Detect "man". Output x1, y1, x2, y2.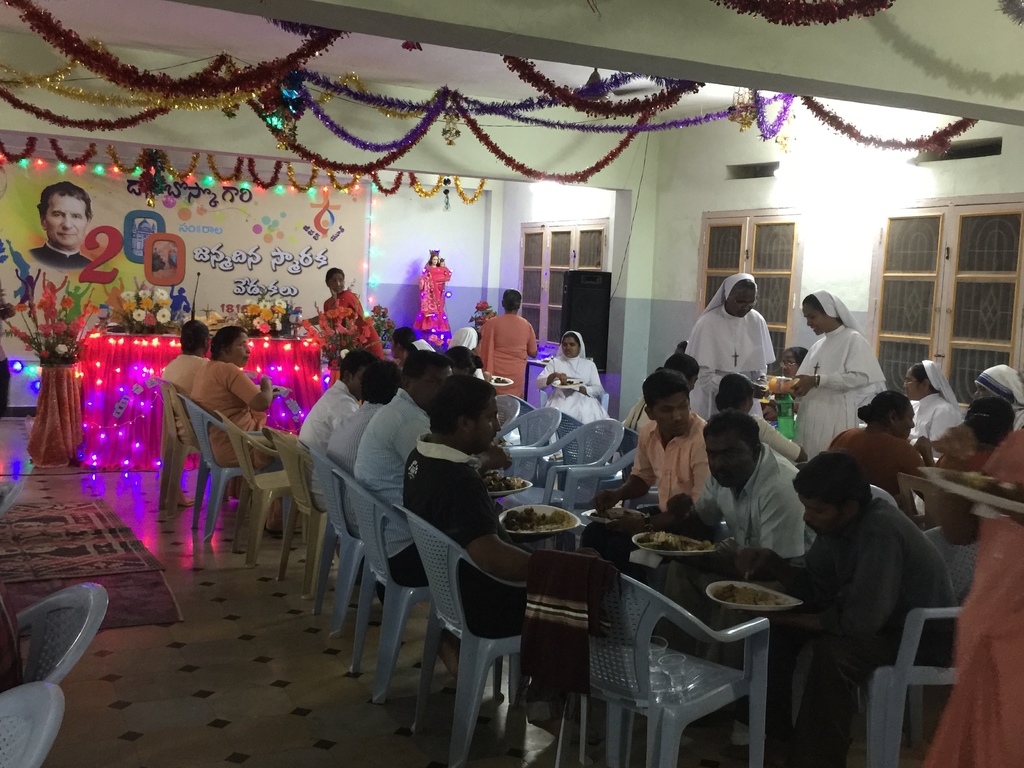
632, 406, 817, 730.
